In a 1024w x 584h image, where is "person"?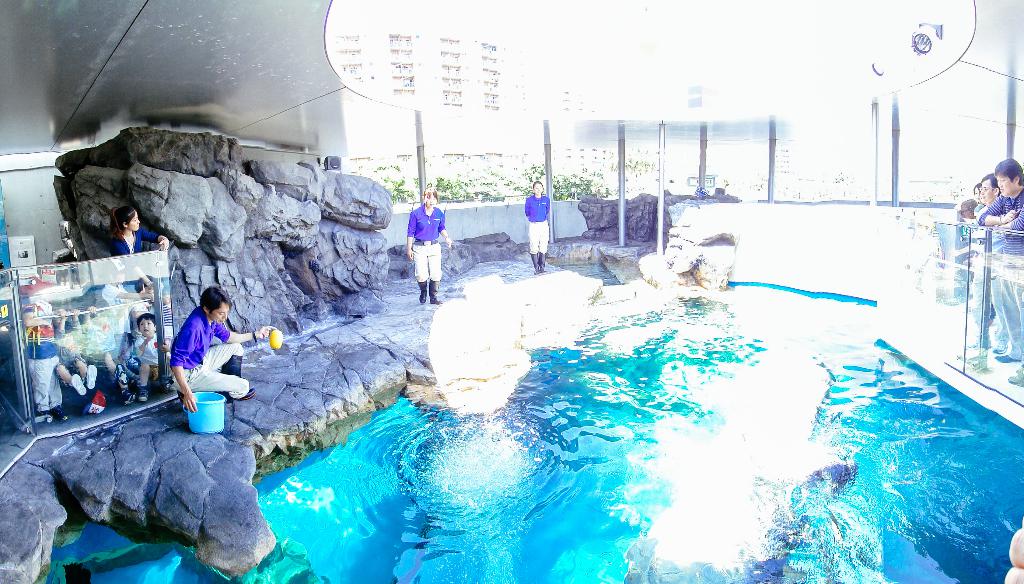
Rect(102, 207, 165, 286).
